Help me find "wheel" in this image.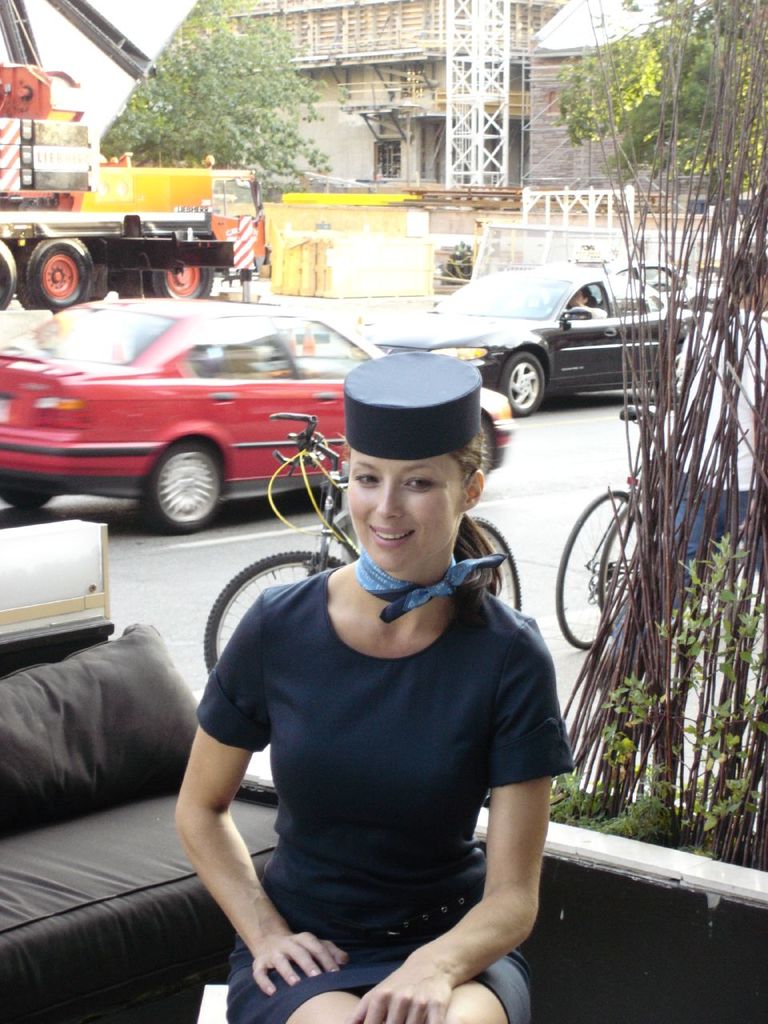
Found it: x1=458 y1=515 x2=524 y2=607.
